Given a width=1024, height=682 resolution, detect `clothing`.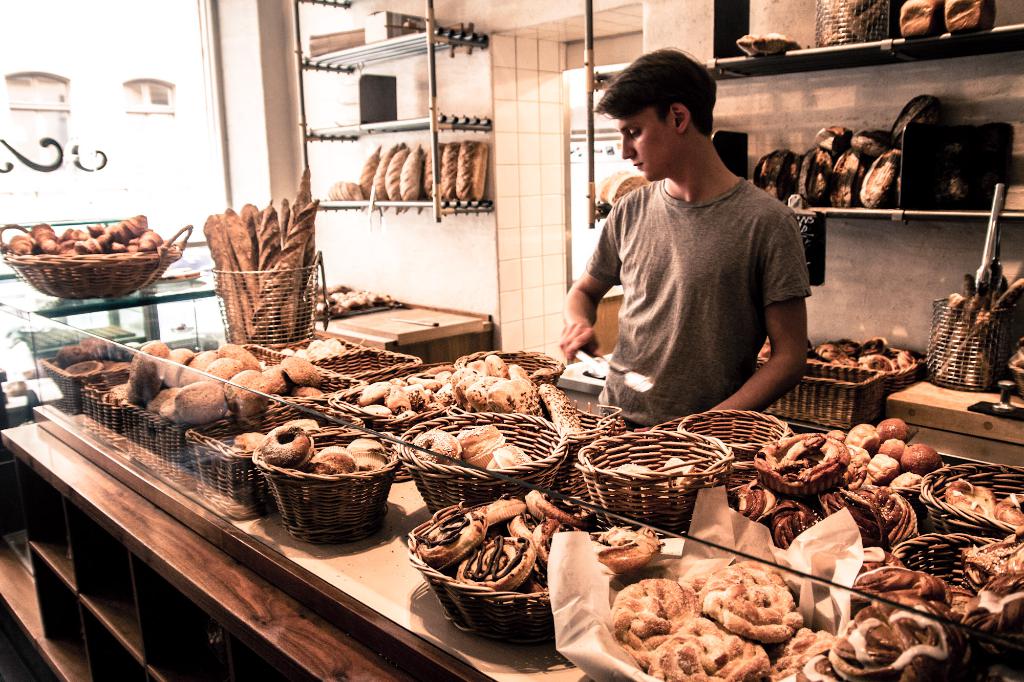
[582, 178, 812, 433].
